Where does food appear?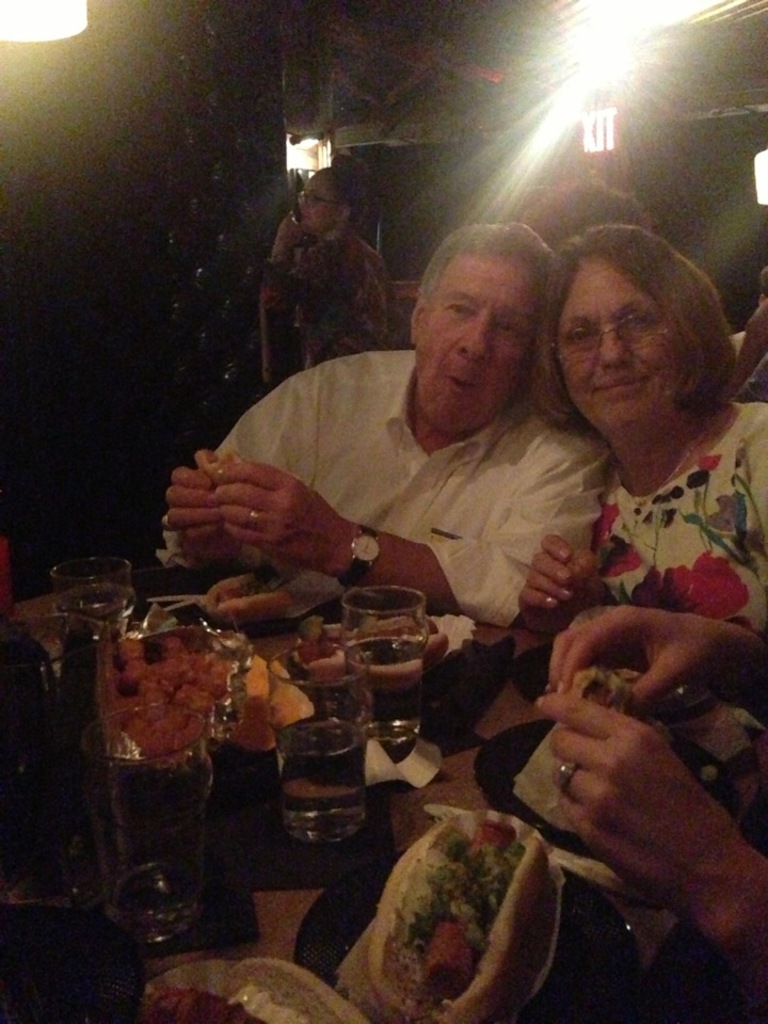
Appears at 233, 649, 321, 755.
